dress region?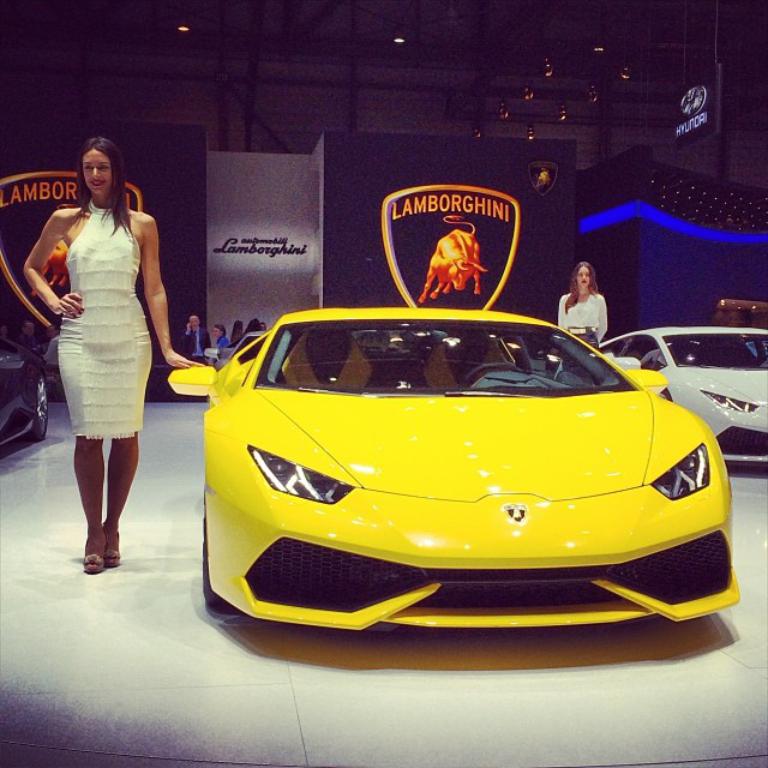
l=35, t=187, r=168, b=455
